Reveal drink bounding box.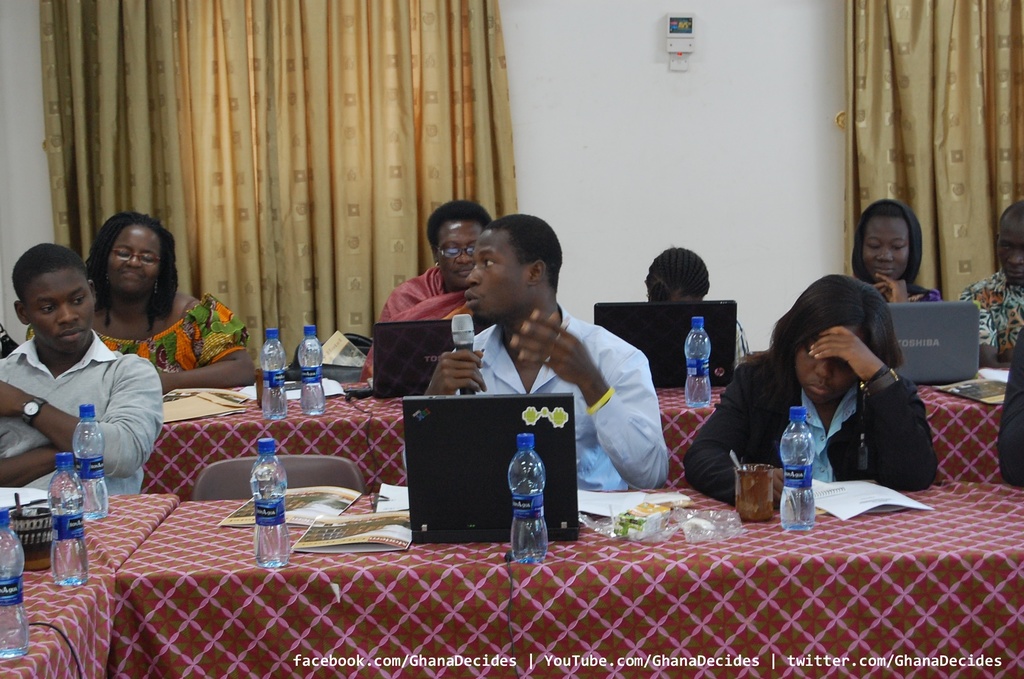
Revealed: x1=781, y1=409, x2=815, y2=527.
